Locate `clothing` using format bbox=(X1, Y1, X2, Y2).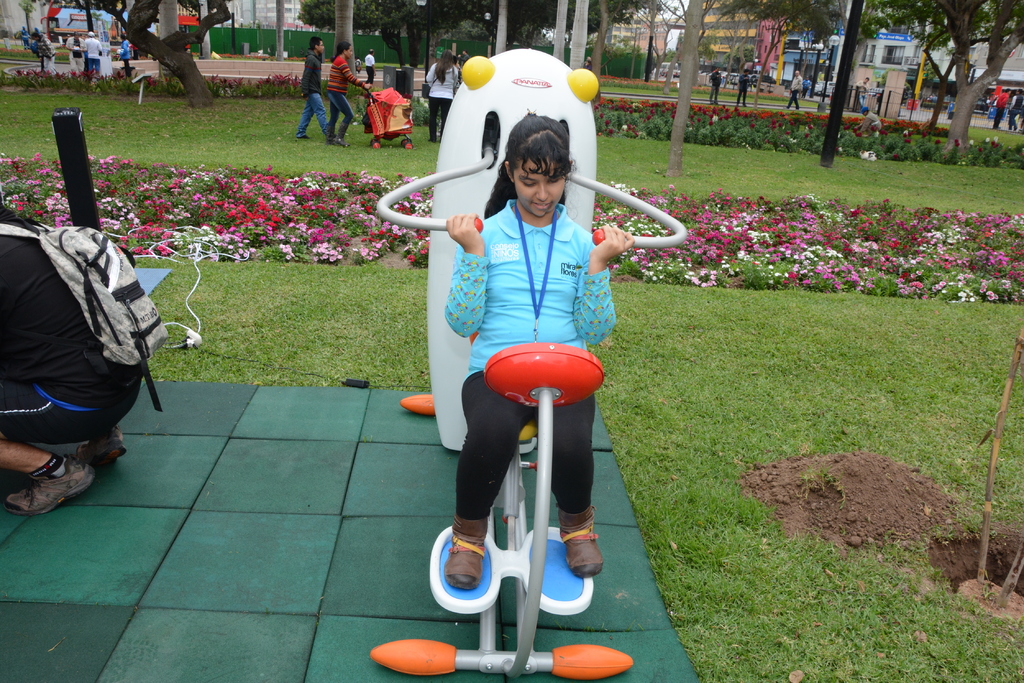
bbox=(361, 52, 376, 83).
